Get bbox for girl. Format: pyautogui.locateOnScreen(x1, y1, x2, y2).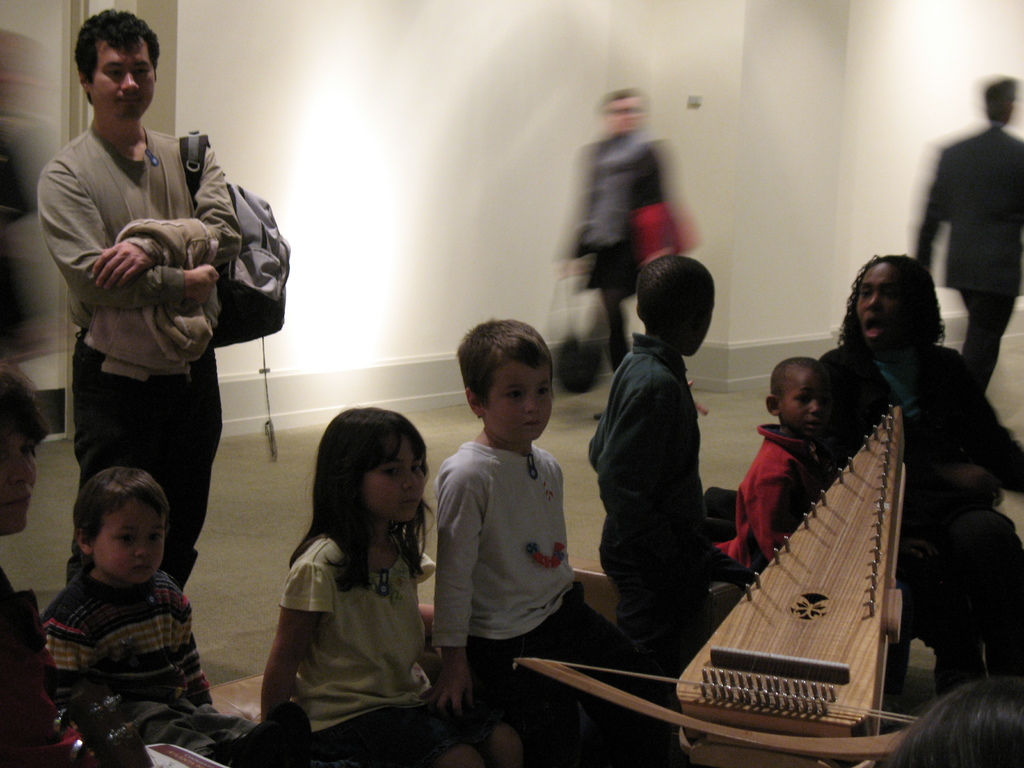
pyautogui.locateOnScreen(255, 408, 519, 764).
